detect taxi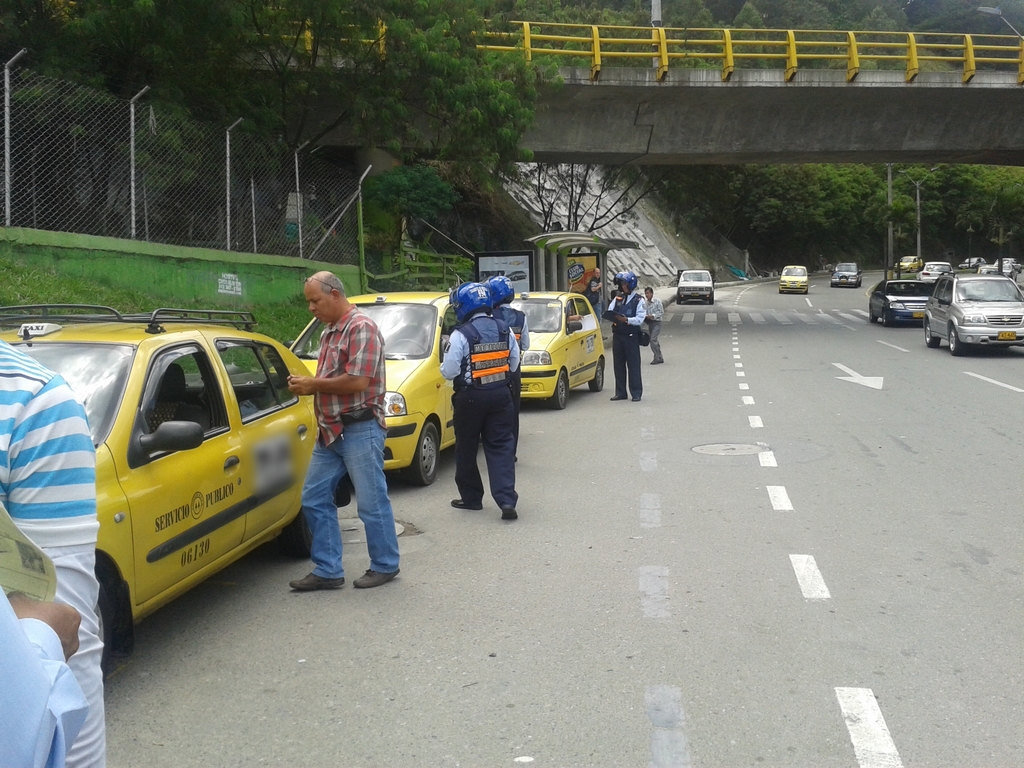
locate(777, 265, 810, 292)
